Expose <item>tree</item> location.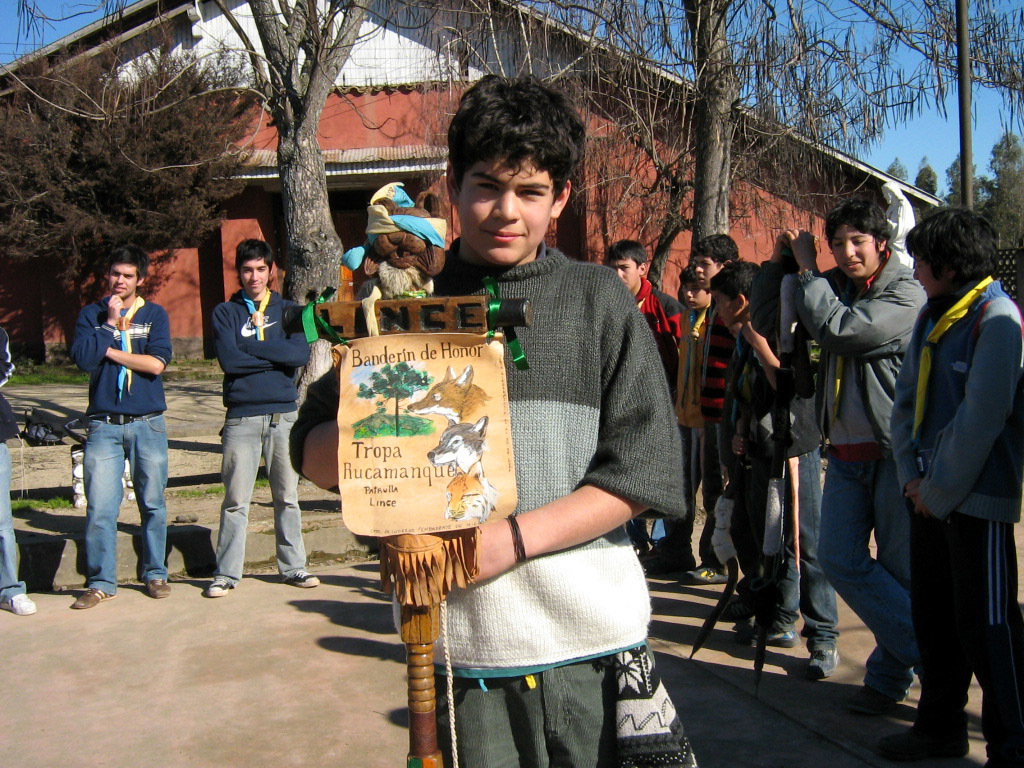
Exposed at l=0, t=0, r=511, b=306.
